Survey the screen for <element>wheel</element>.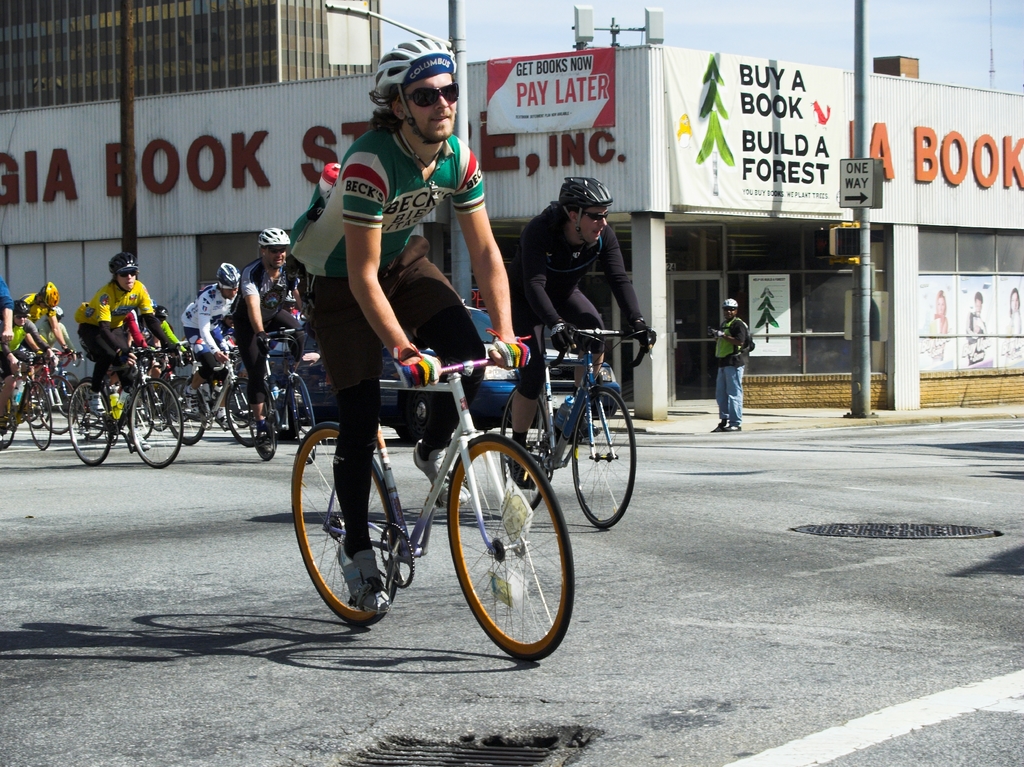
Survey found: pyautogui.locateOnScreen(166, 379, 205, 444).
